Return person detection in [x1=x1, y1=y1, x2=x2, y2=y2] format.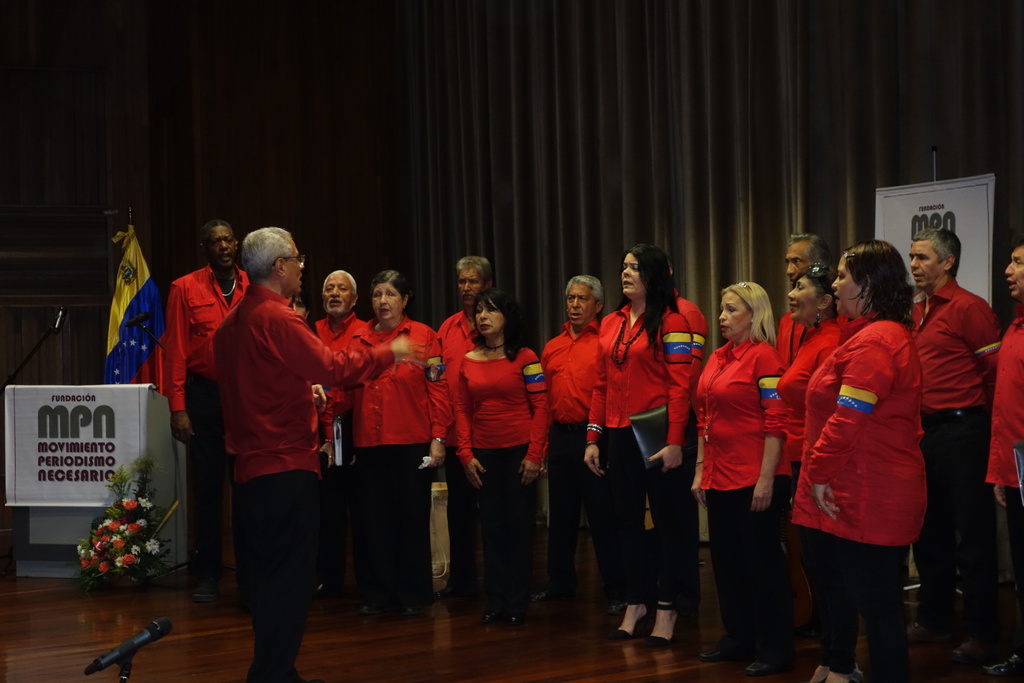
[x1=456, y1=283, x2=546, y2=627].
